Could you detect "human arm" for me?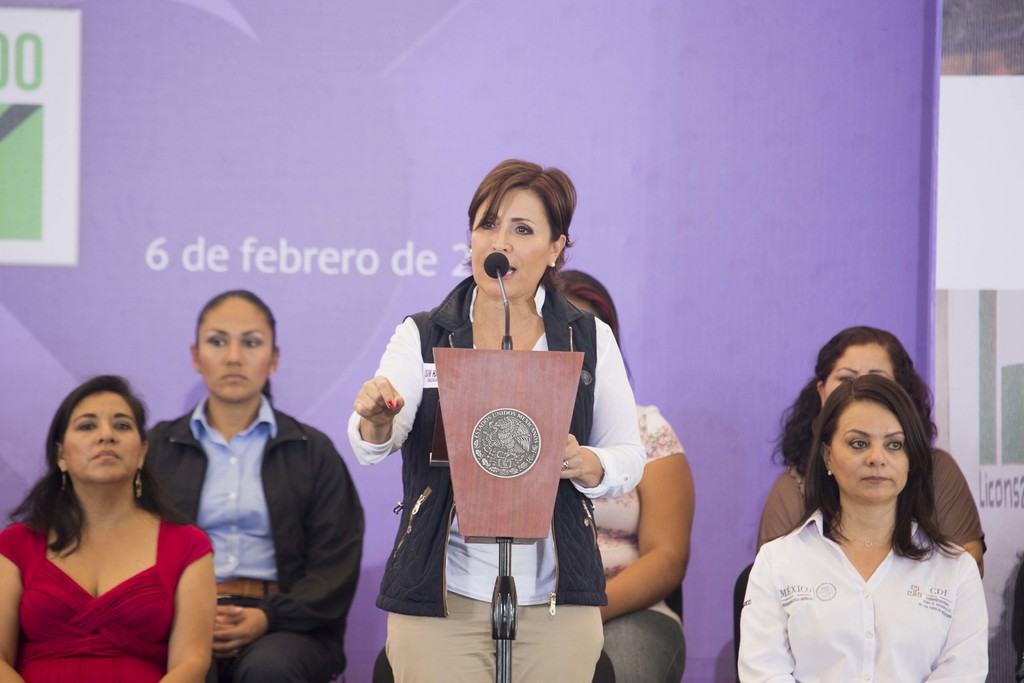
Detection result: [158,529,216,682].
